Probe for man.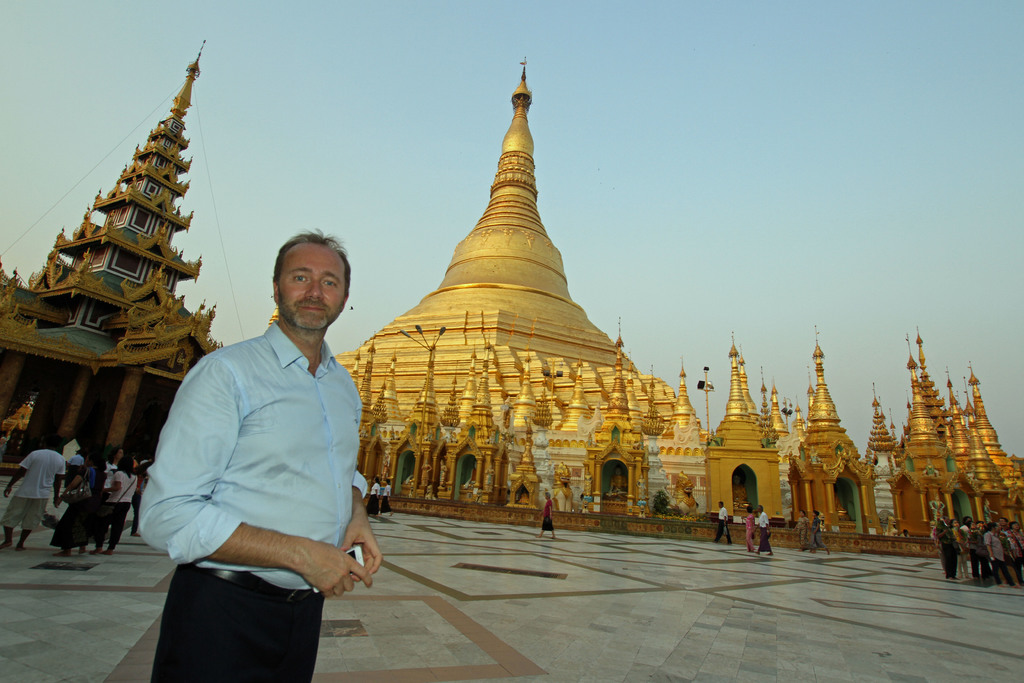
Probe result: x1=997 y1=518 x2=1007 y2=533.
